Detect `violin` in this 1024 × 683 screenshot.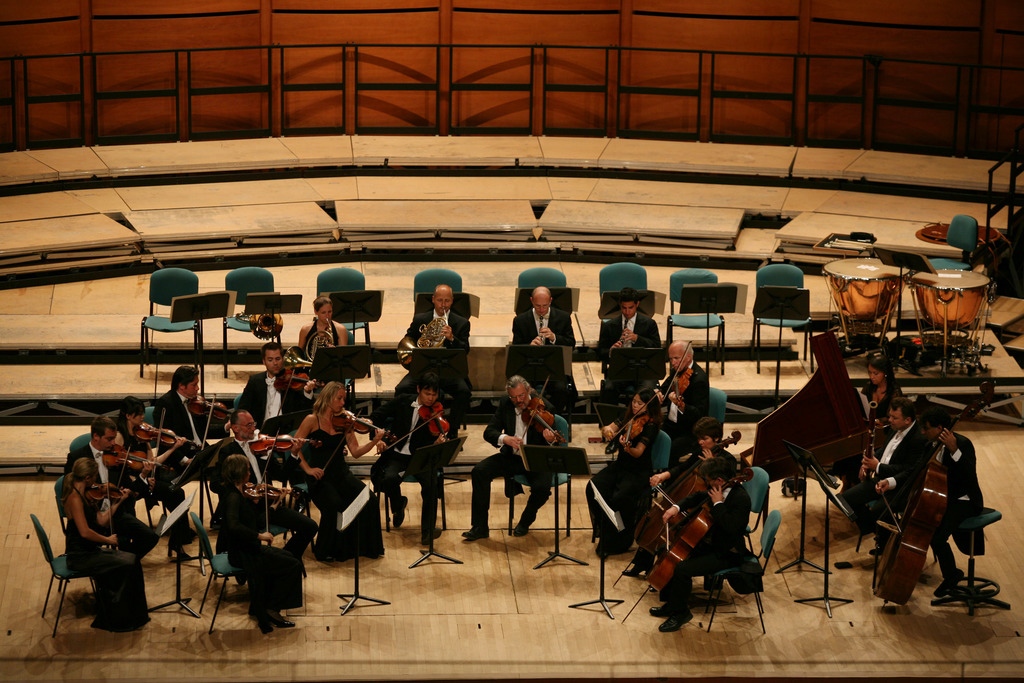
Detection: [100, 413, 177, 490].
